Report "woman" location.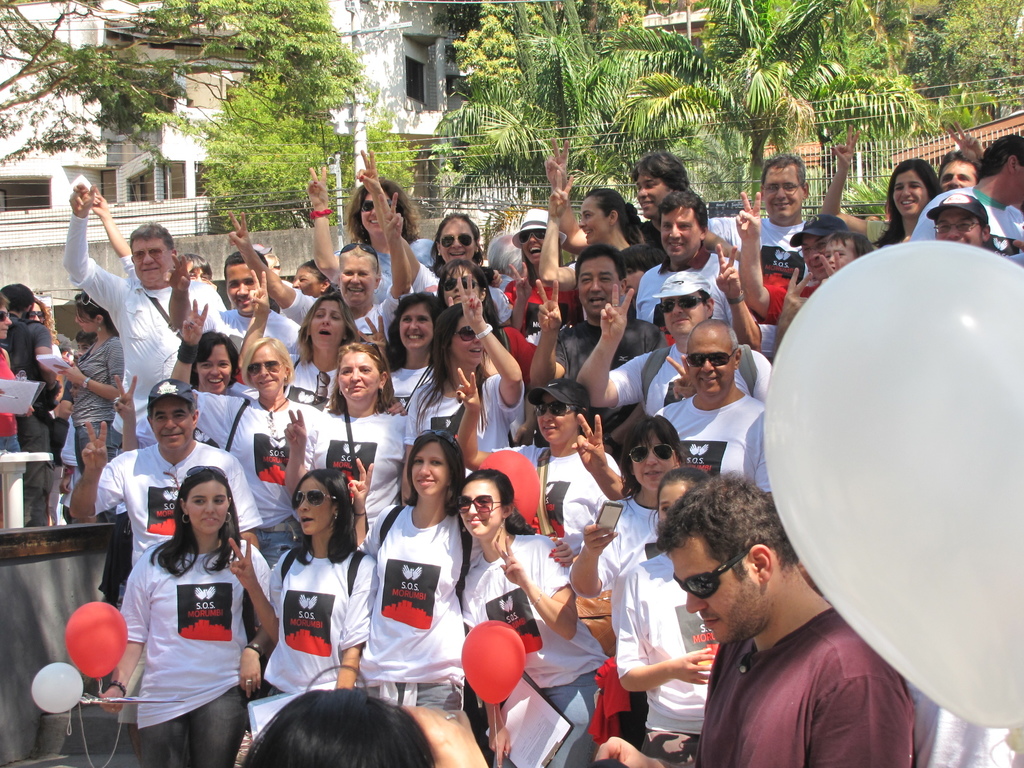
Report: 541,136,688,246.
